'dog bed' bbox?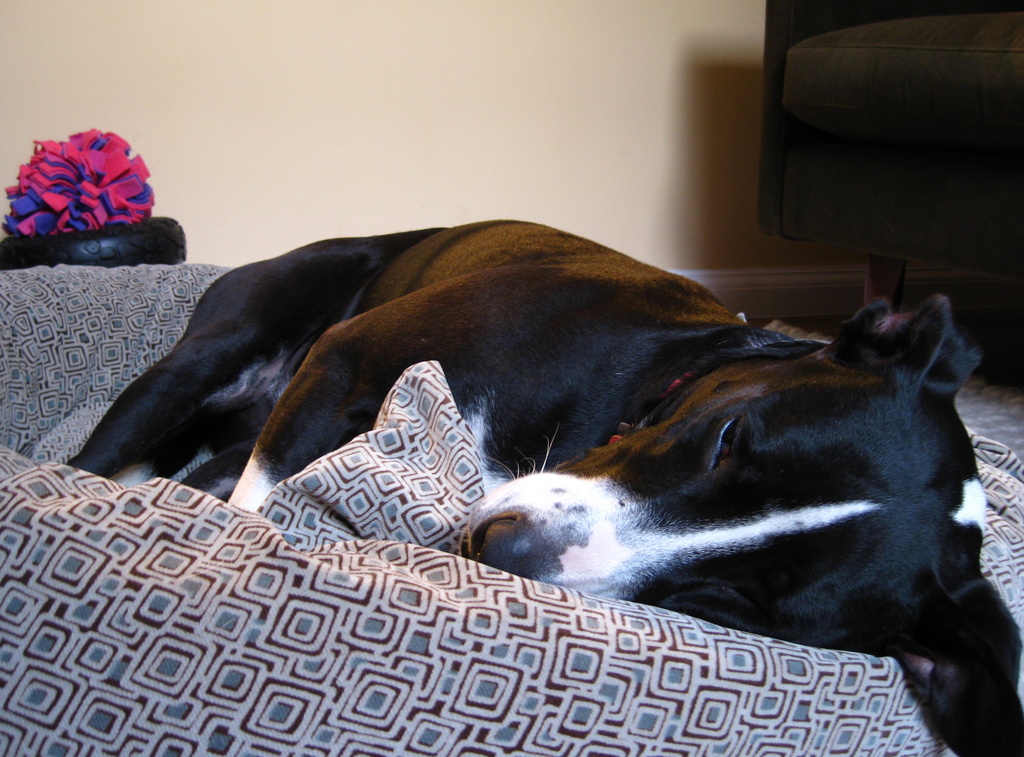
bbox=[0, 264, 1023, 756]
